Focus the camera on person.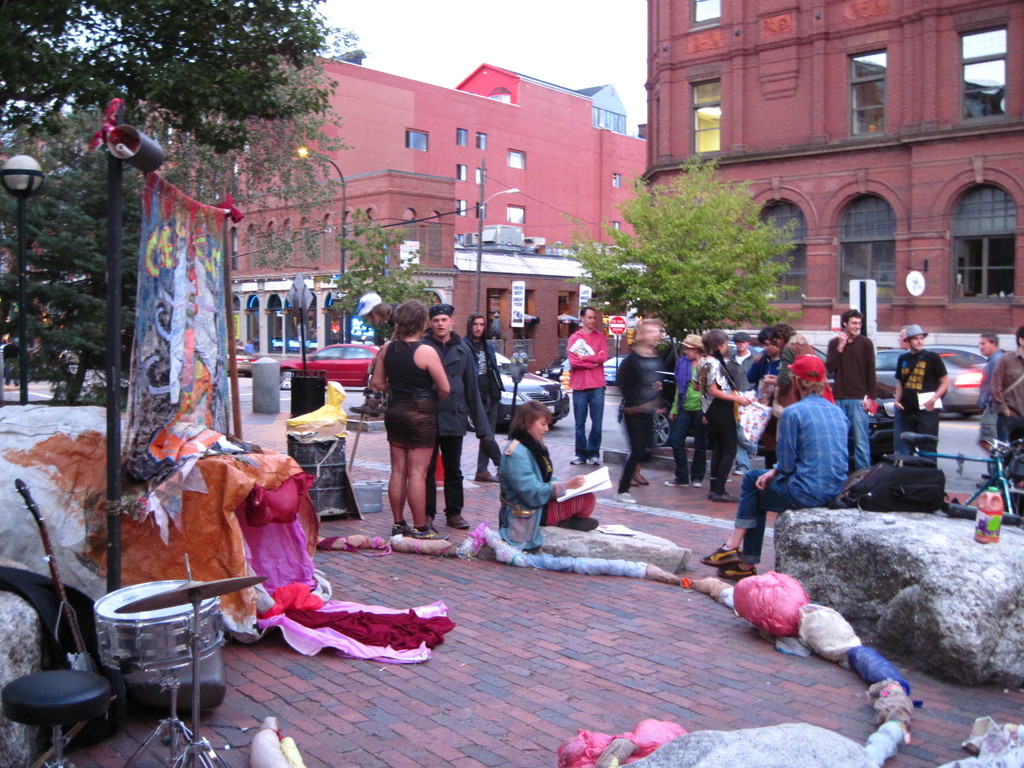
Focus region: crop(893, 324, 946, 474).
